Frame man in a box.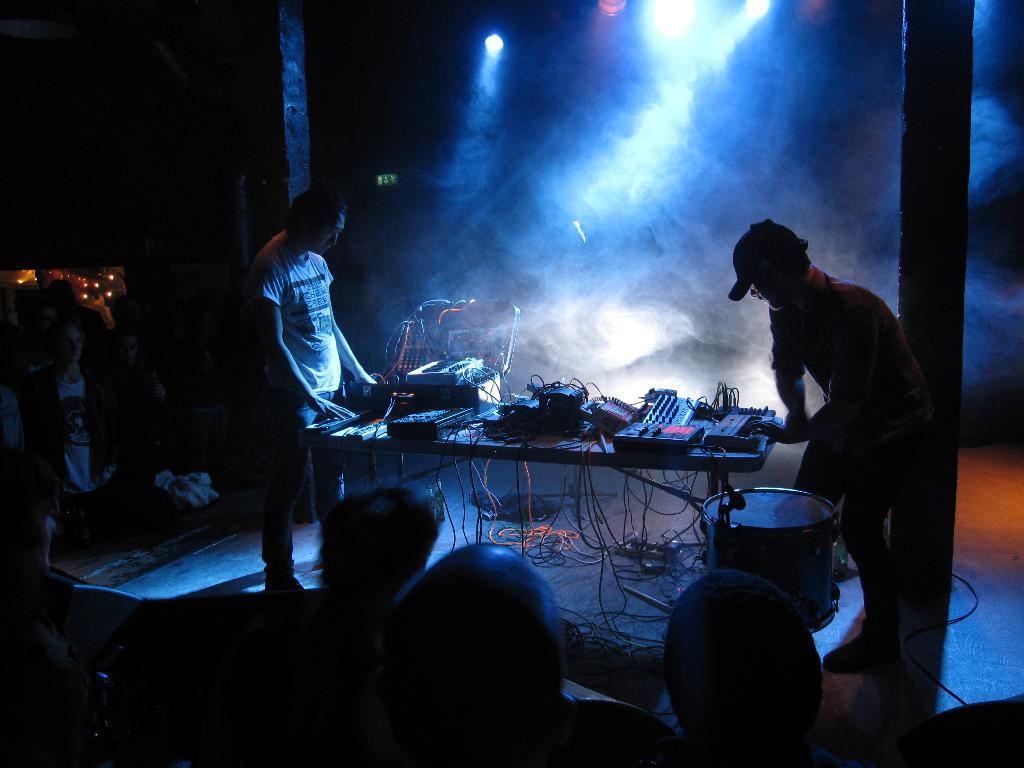
(241, 185, 376, 596).
